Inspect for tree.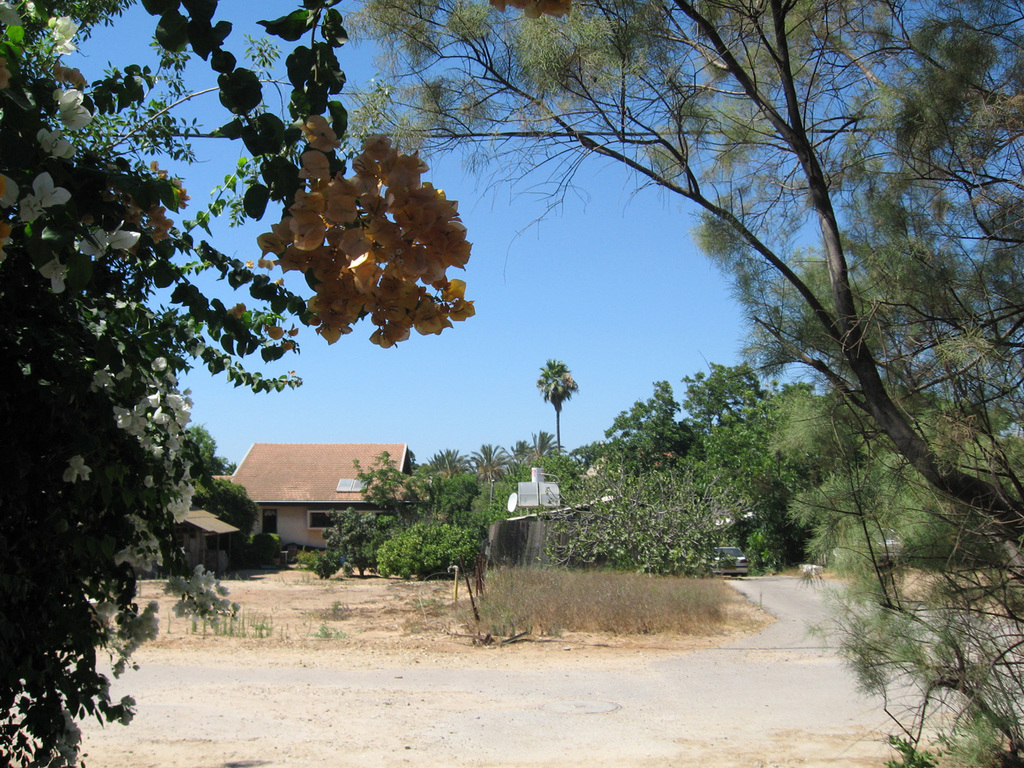
Inspection: bbox=[485, 0, 1023, 767].
